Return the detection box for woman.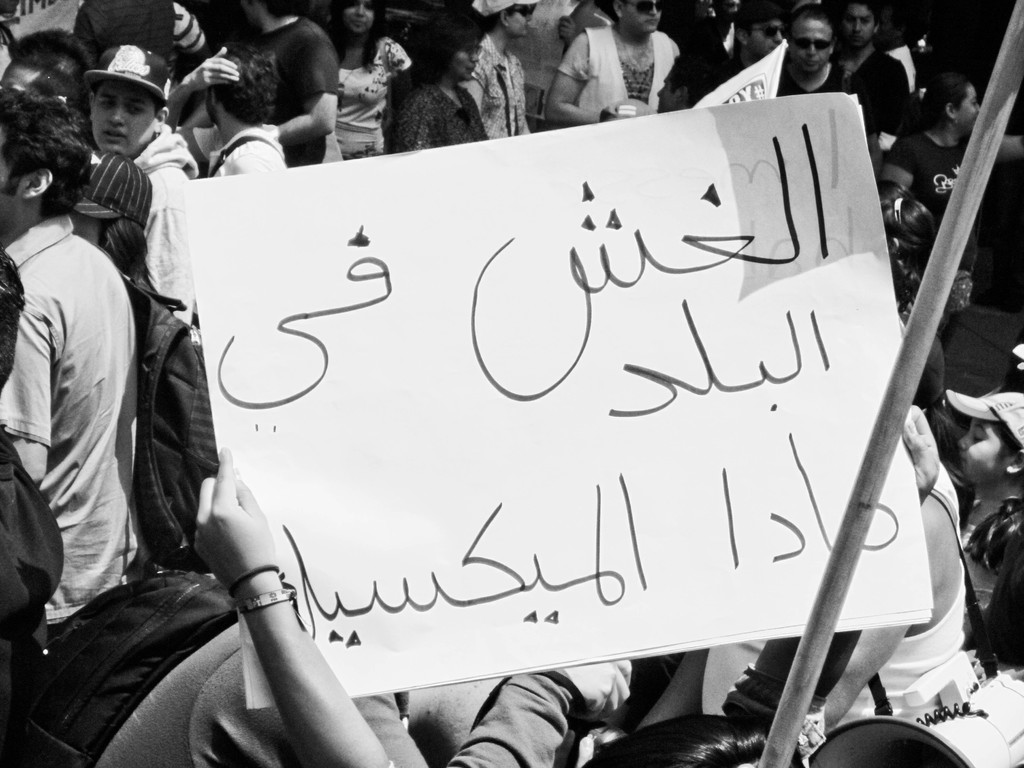
[left=539, top=0, right=697, bottom=137].
